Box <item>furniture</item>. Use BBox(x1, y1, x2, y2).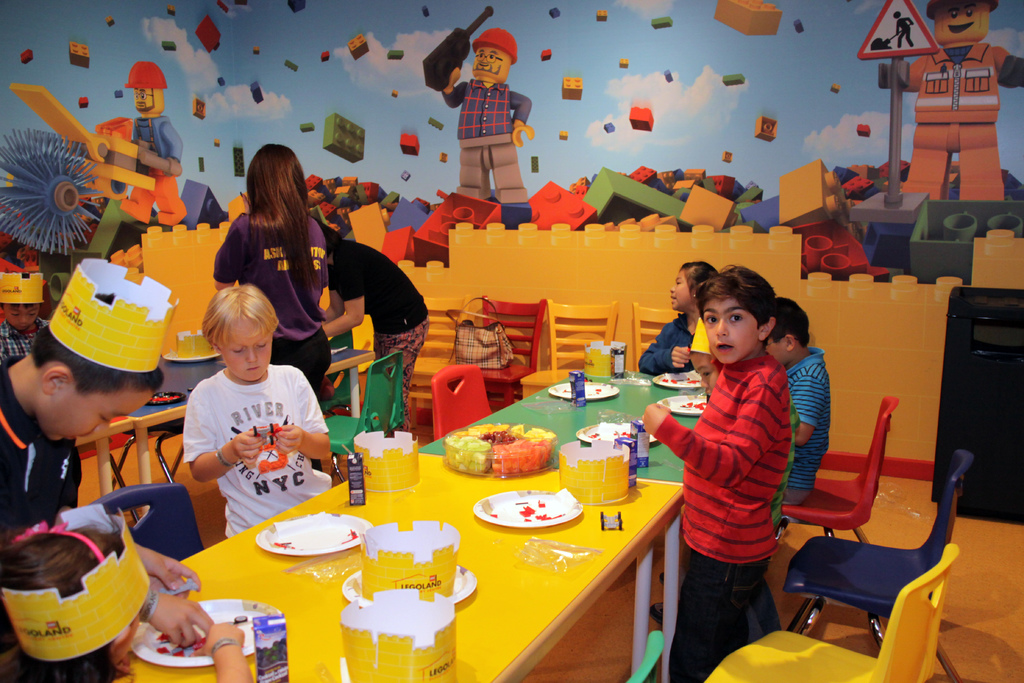
BBox(404, 295, 470, 404).
